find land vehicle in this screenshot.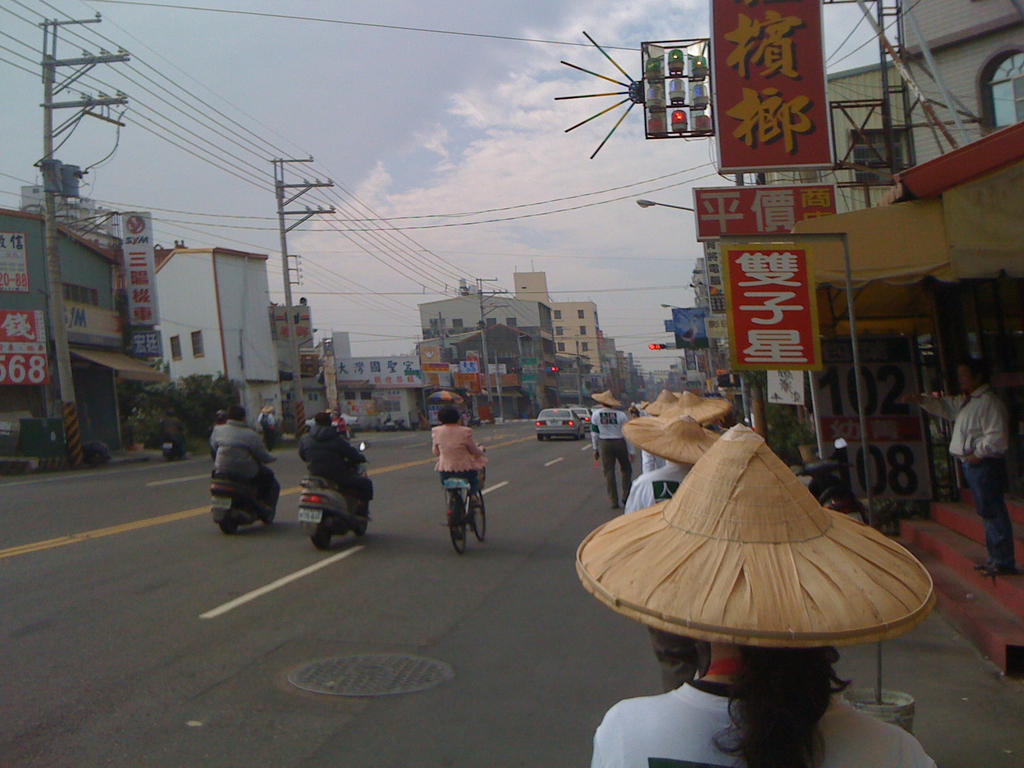
The bounding box for land vehicle is crop(440, 445, 492, 563).
